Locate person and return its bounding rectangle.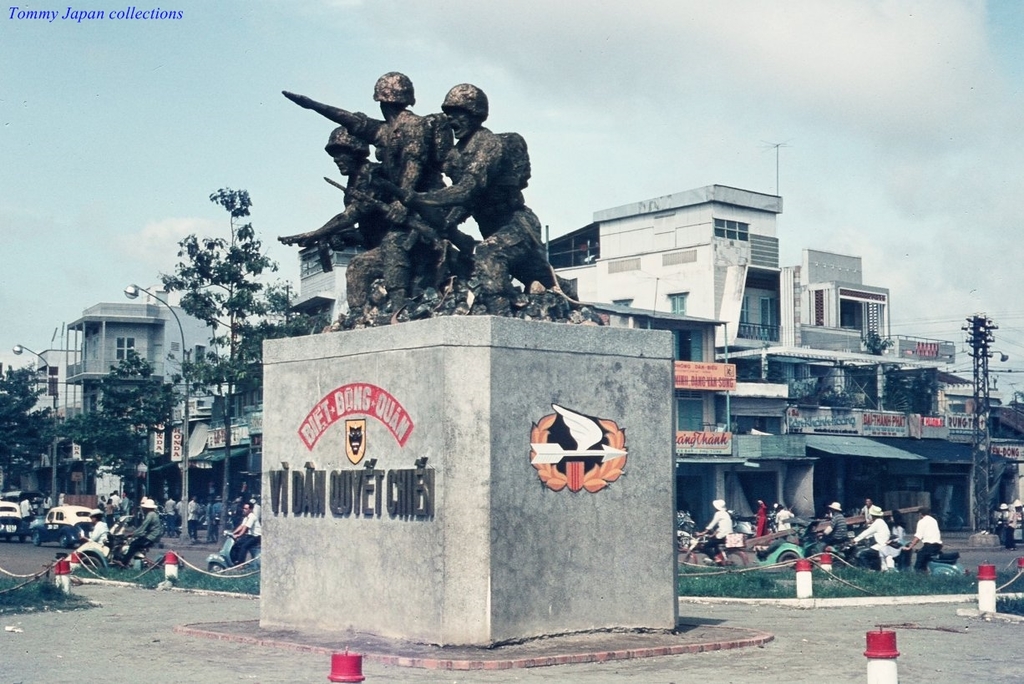
(124, 495, 165, 564).
